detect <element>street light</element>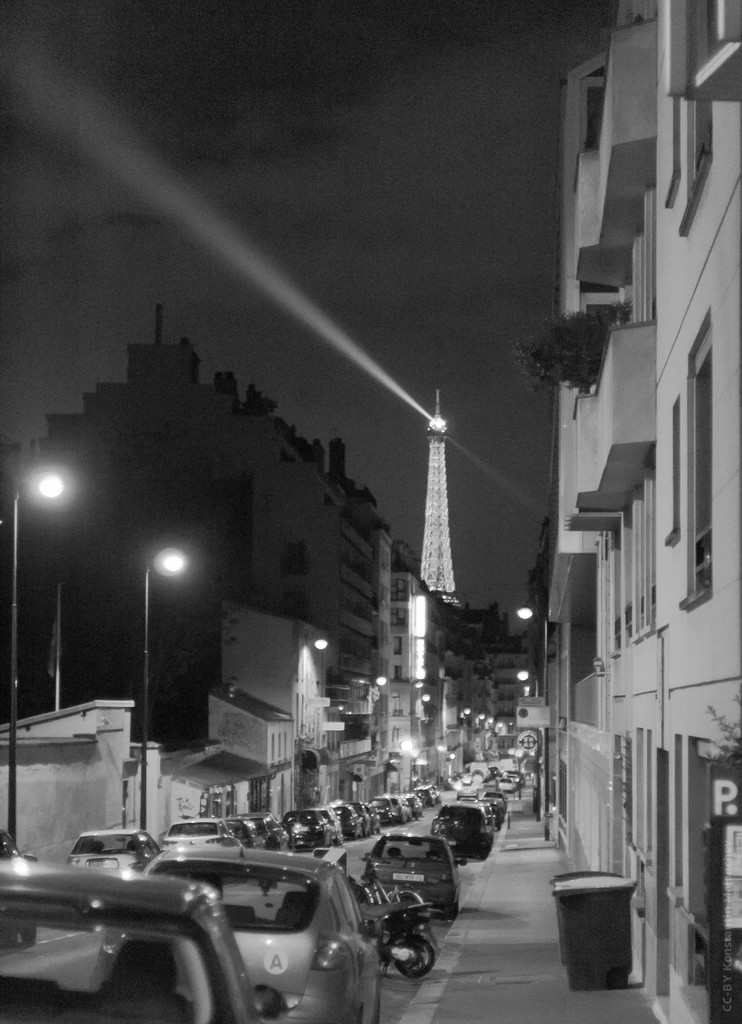
(left=518, top=597, right=549, bottom=833)
